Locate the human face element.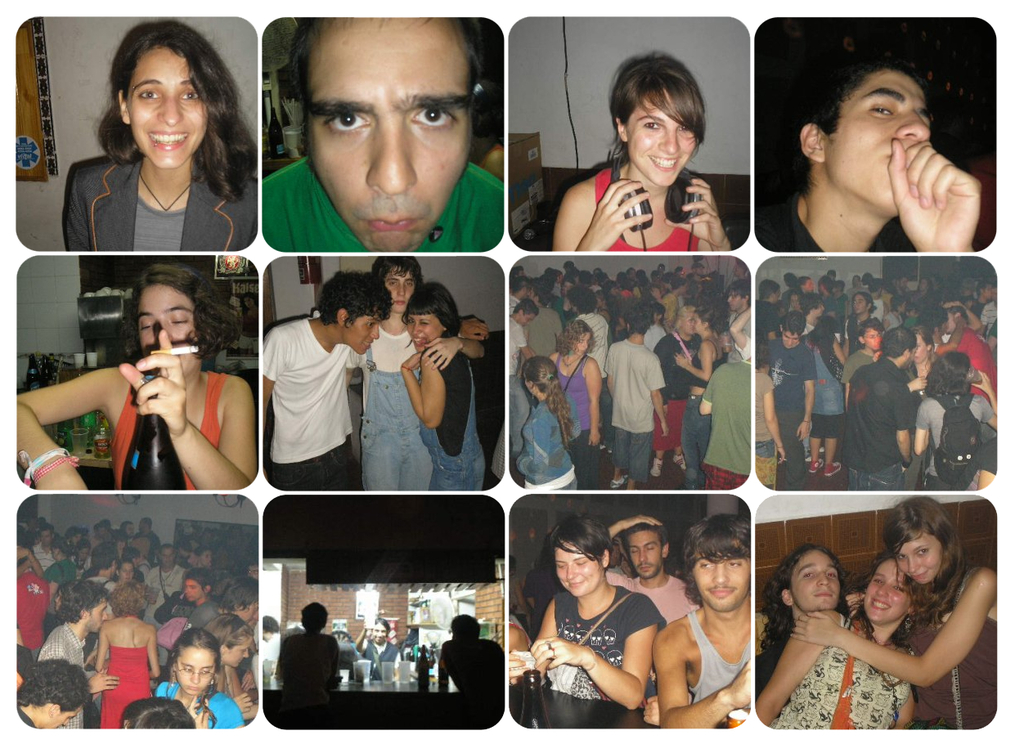
Element bbox: box(44, 709, 79, 727).
